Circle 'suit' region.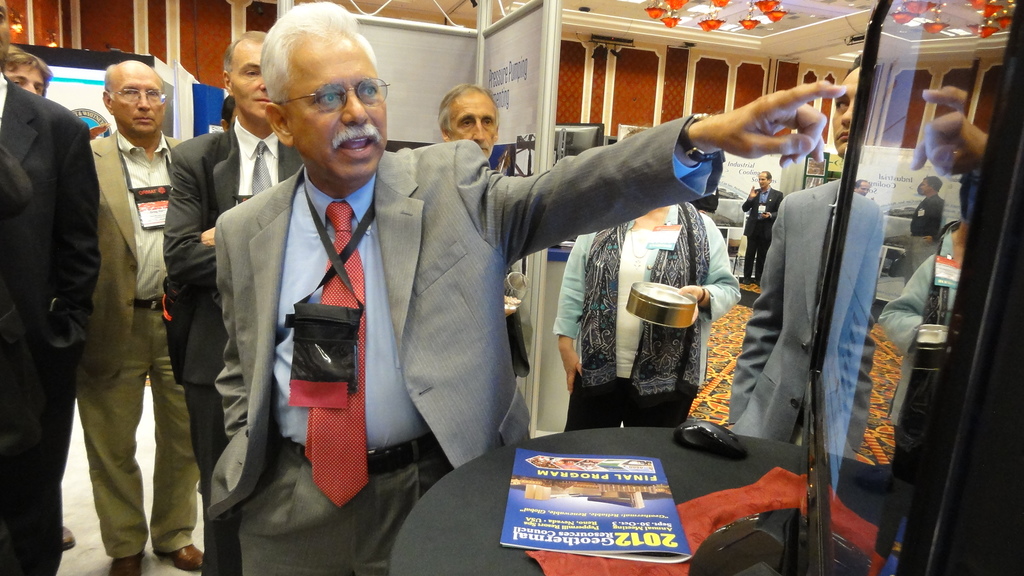
Region: box(0, 66, 102, 575).
